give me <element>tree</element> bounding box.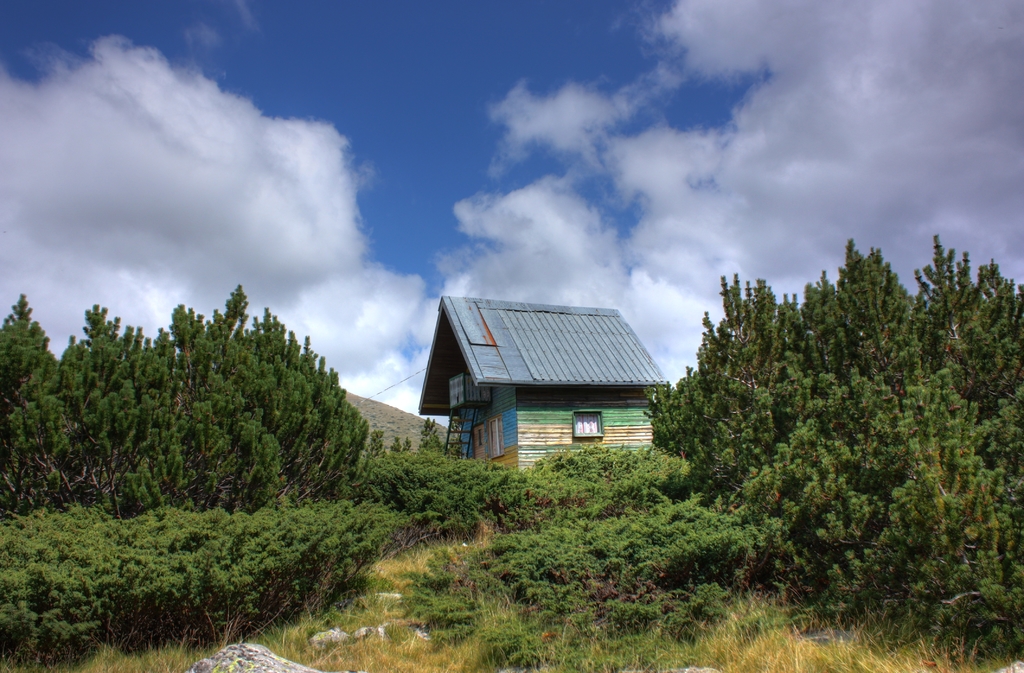
(x1=404, y1=434, x2=413, y2=454).
